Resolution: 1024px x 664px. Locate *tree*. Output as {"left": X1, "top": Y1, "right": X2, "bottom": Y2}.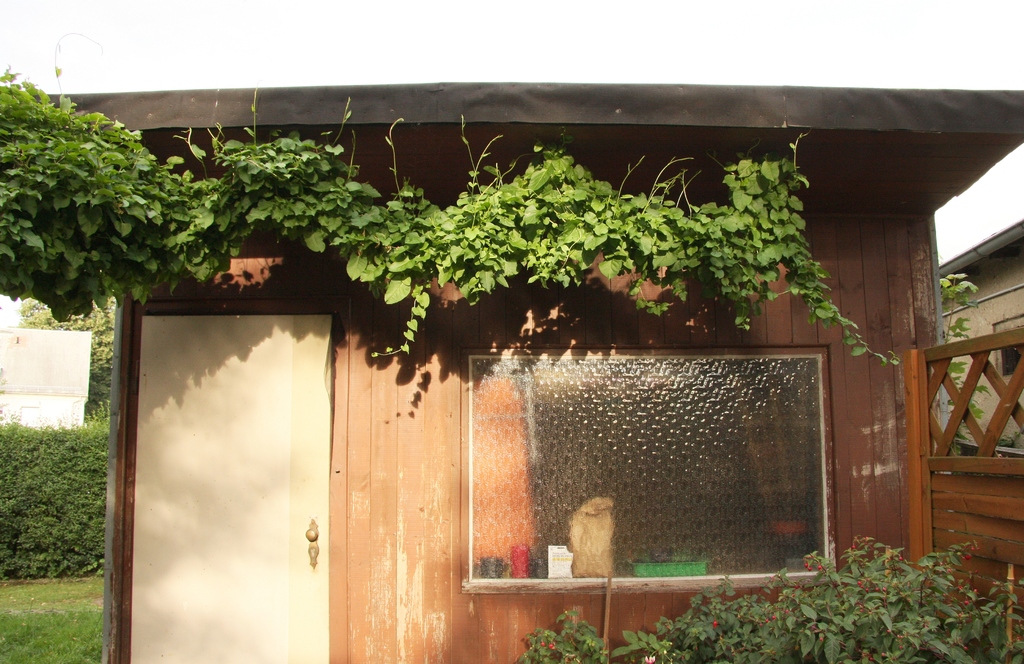
{"left": 22, "top": 289, "right": 111, "bottom": 415}.
